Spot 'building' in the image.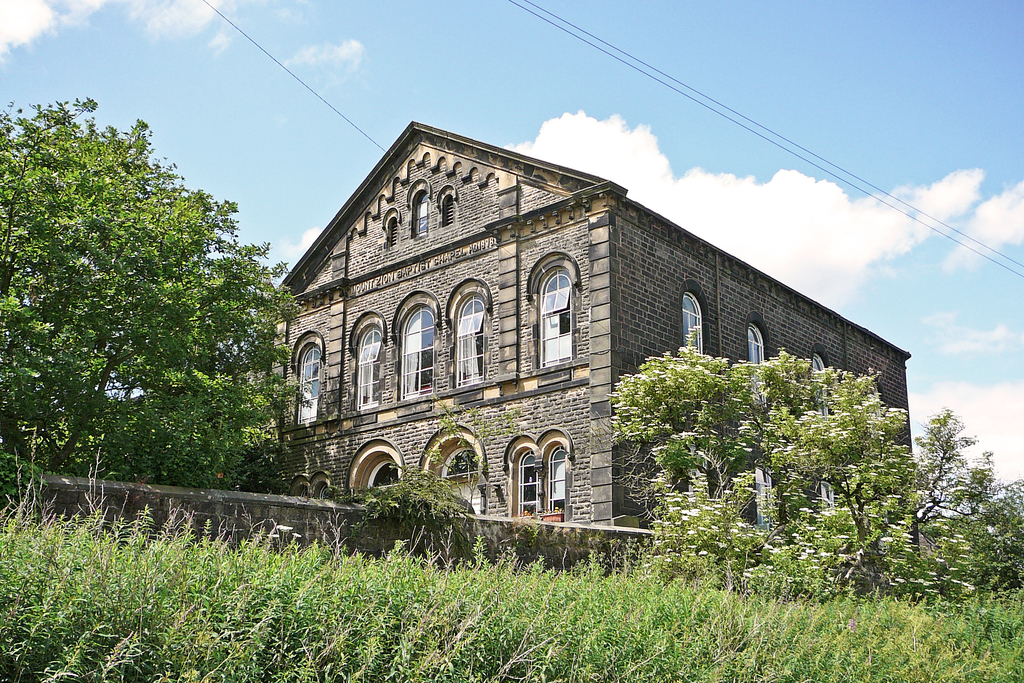
'building' found at select_region(266, 115, 916, 529).
